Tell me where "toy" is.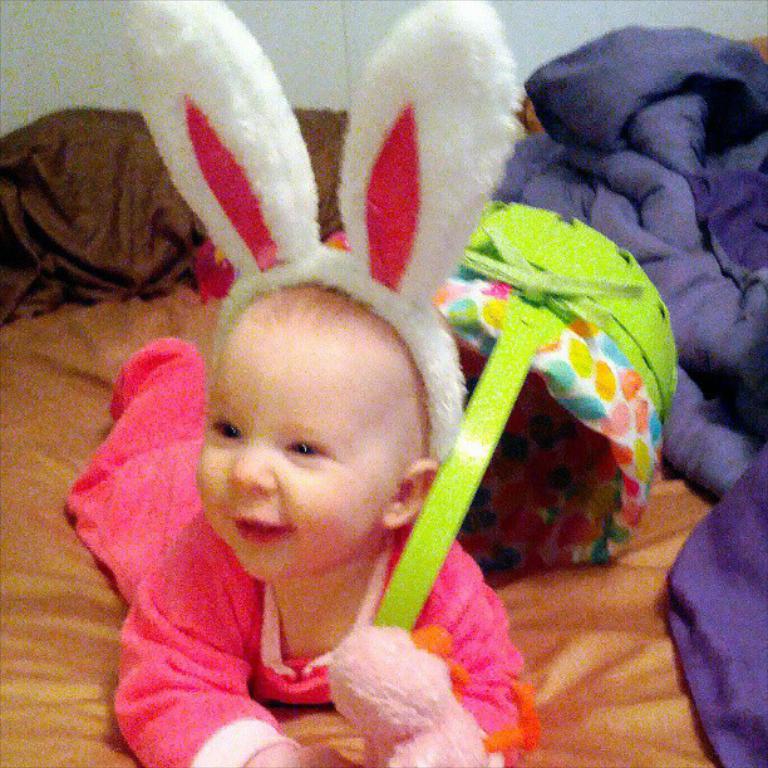
"toy" is at locate(49, 0, 546, 767).
